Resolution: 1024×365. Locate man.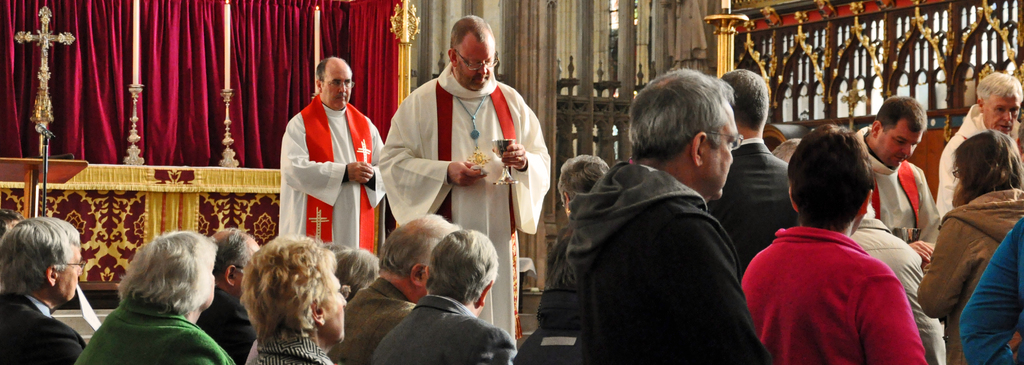
box(706, 67, 792, 274).
